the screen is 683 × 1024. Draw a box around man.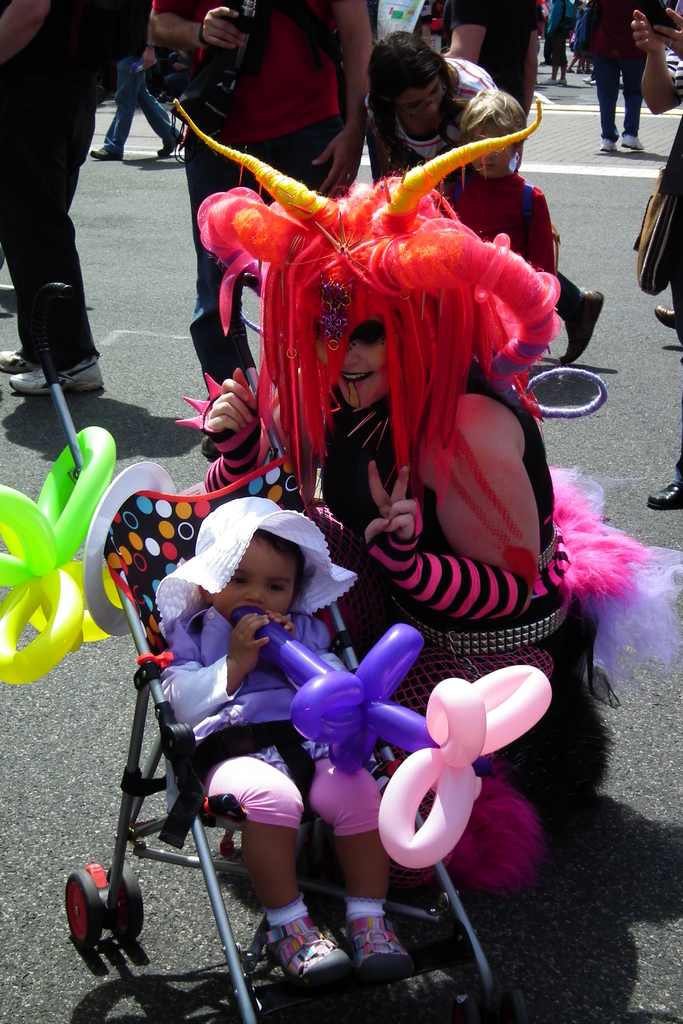
{"x1": 586, "y1": 22, "x2": 668, "y2": 114}.
